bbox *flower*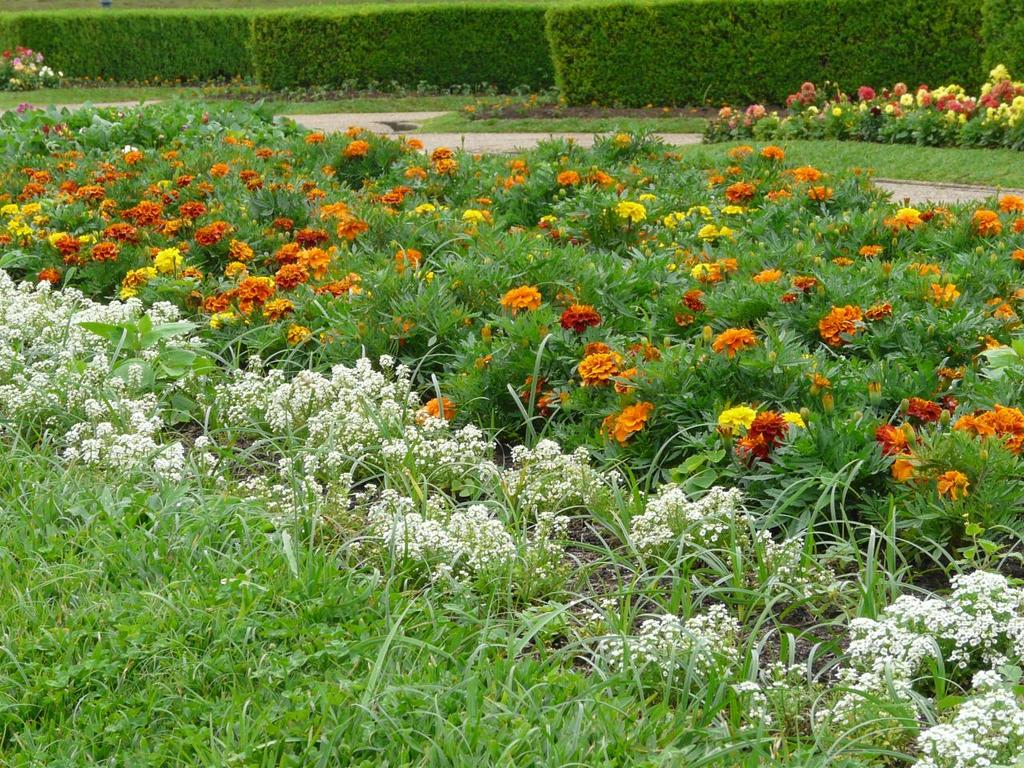
{"x1": 413, "y1": 197, "x2": 434, "y2": 215}
